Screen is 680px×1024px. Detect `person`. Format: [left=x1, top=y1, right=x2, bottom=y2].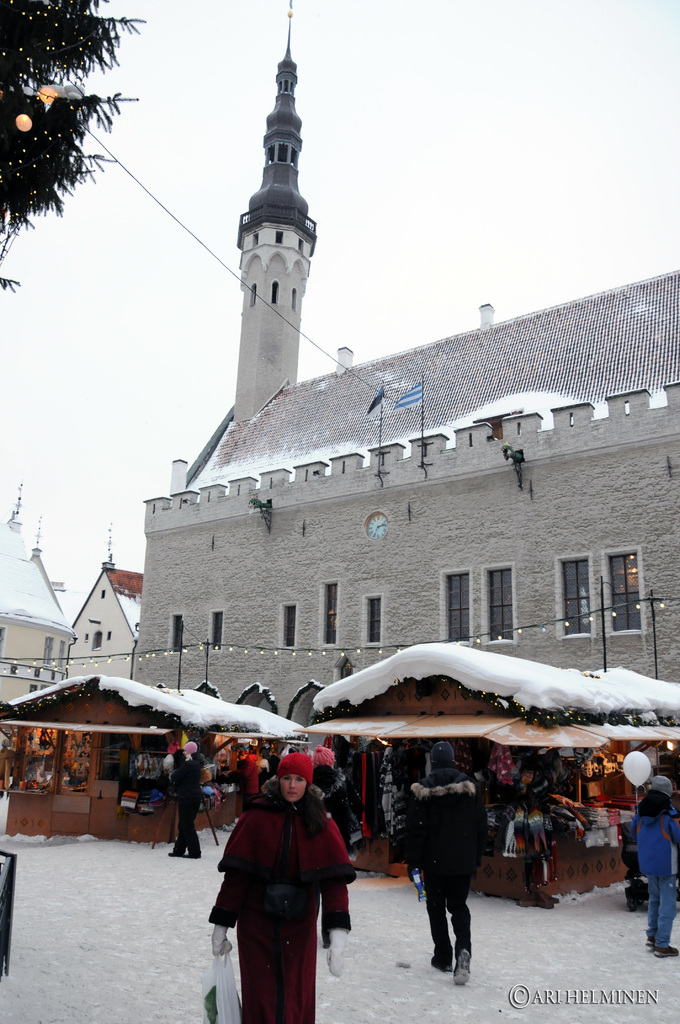
[left=206, top=755, right=357, bottom=1023].
